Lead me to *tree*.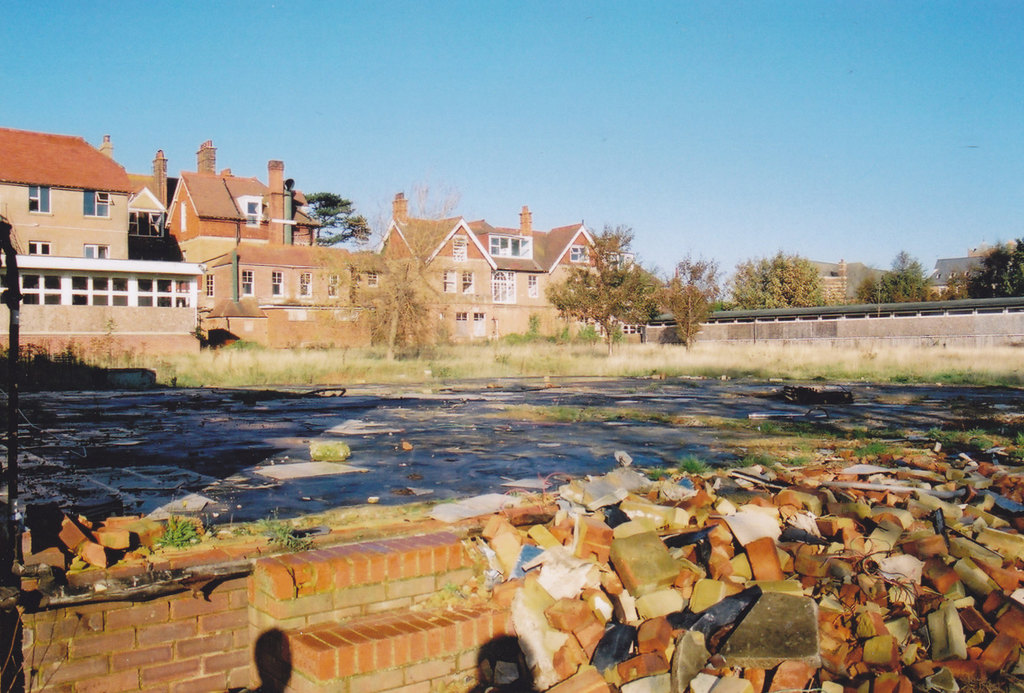
Lead to (x1=849, y1=253, x2=956, y2=309).
